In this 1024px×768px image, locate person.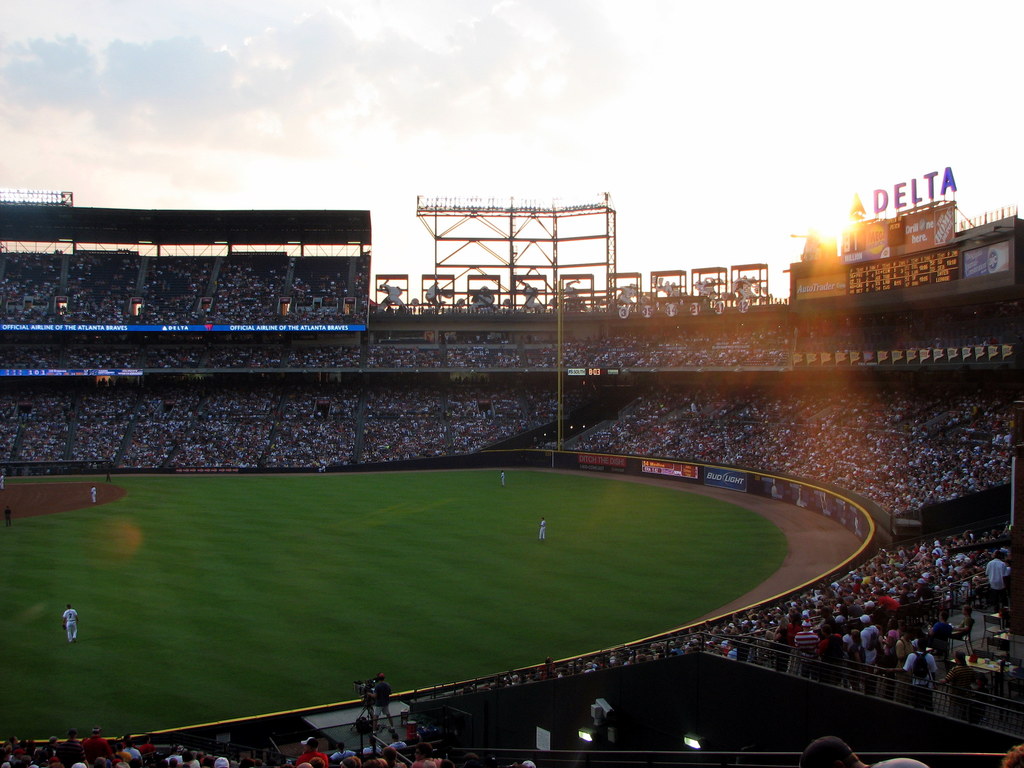
Bounding box: 499,471,511,487.
